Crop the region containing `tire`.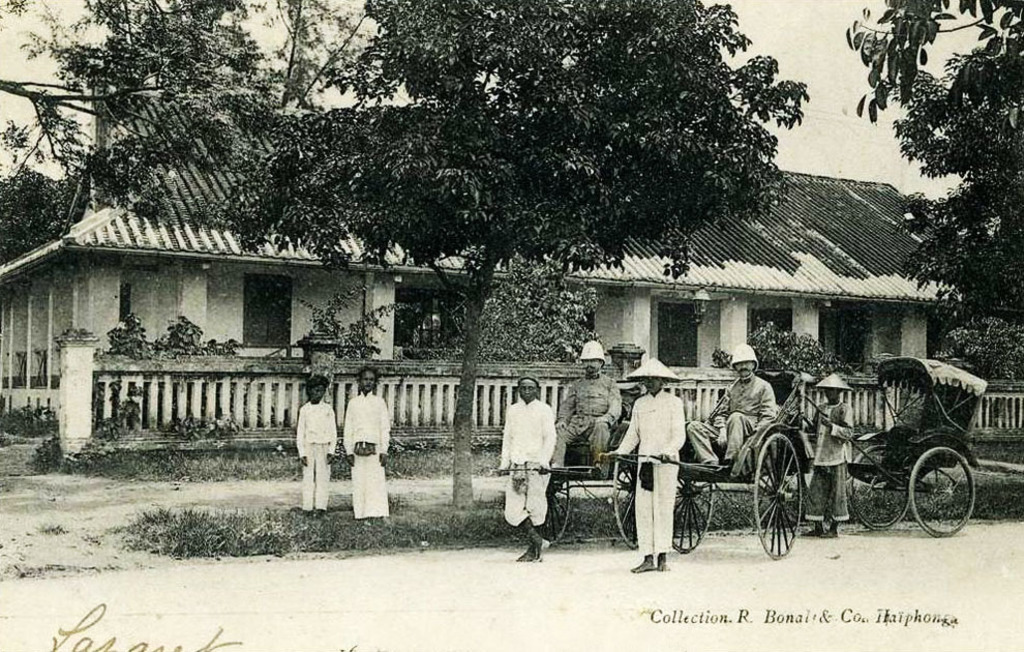
Crop region: <bbox>910, 442, 977, 533</bbox>.
